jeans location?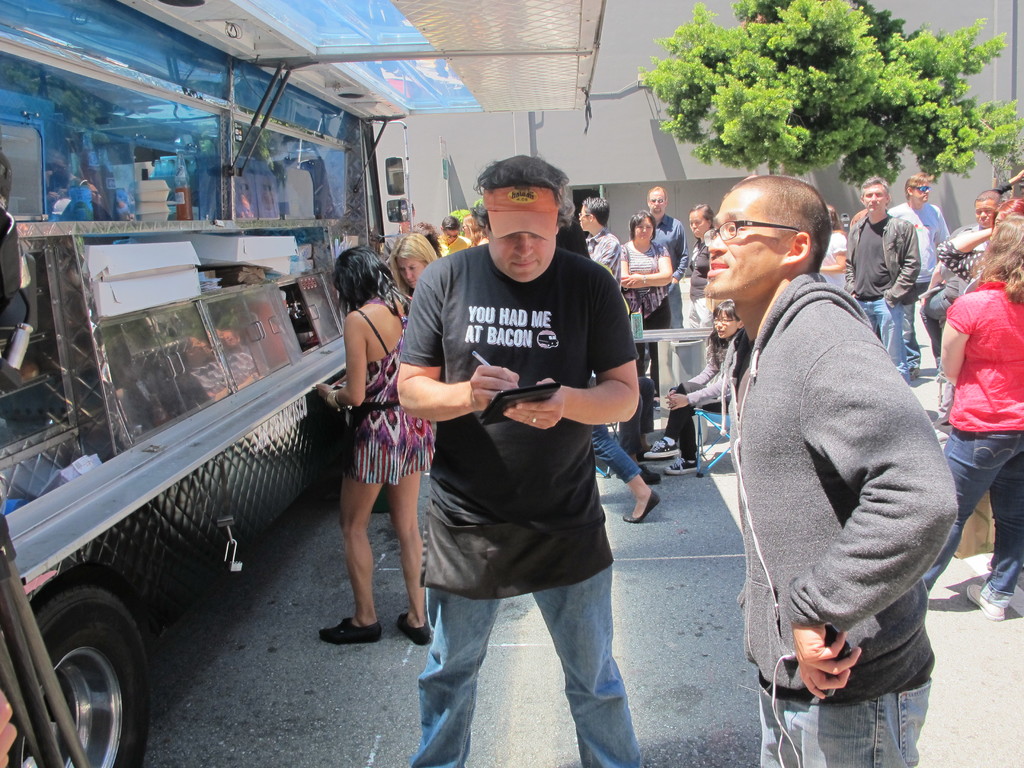
[591,424,644,484]
